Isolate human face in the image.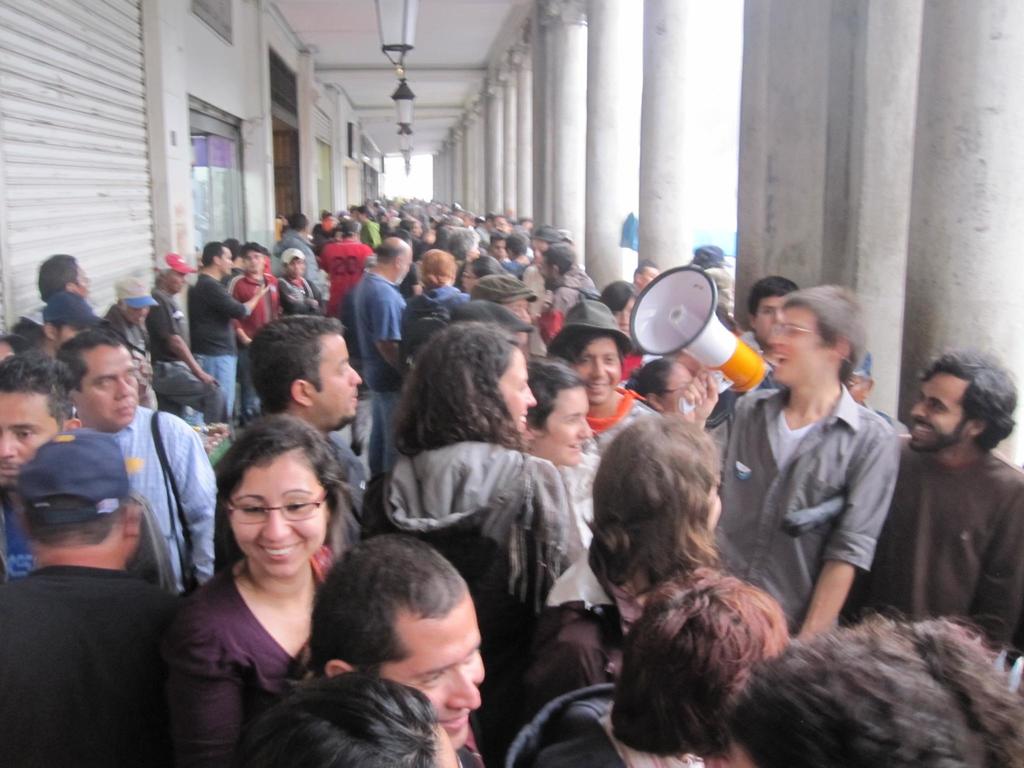
Isolated region: BBox(379, 608, 487, 747).
